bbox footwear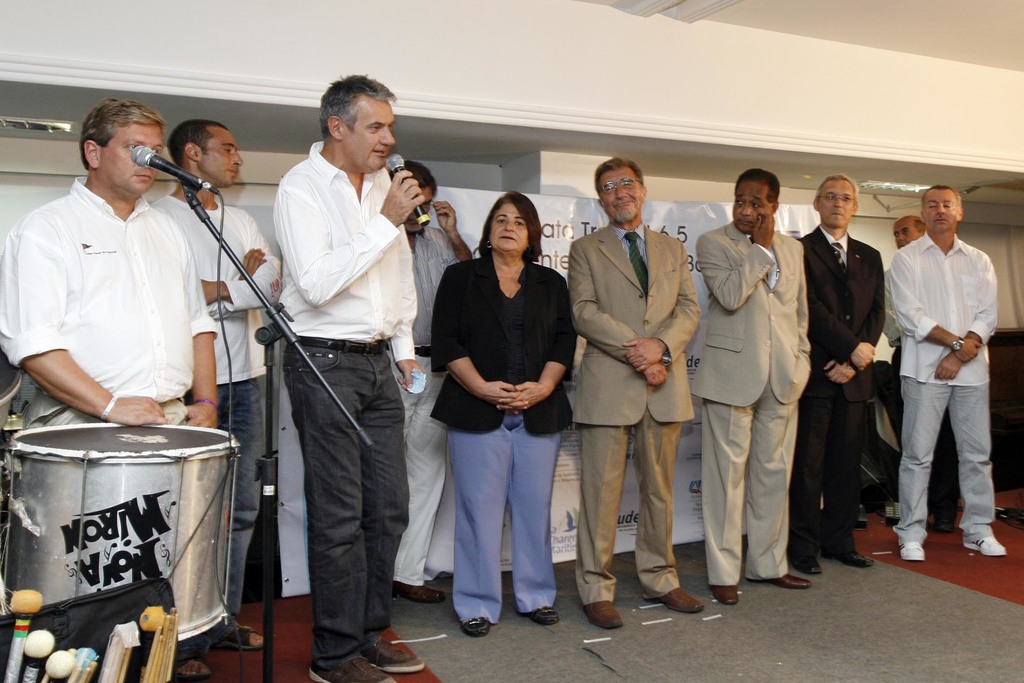
829, 551, 876, 570
